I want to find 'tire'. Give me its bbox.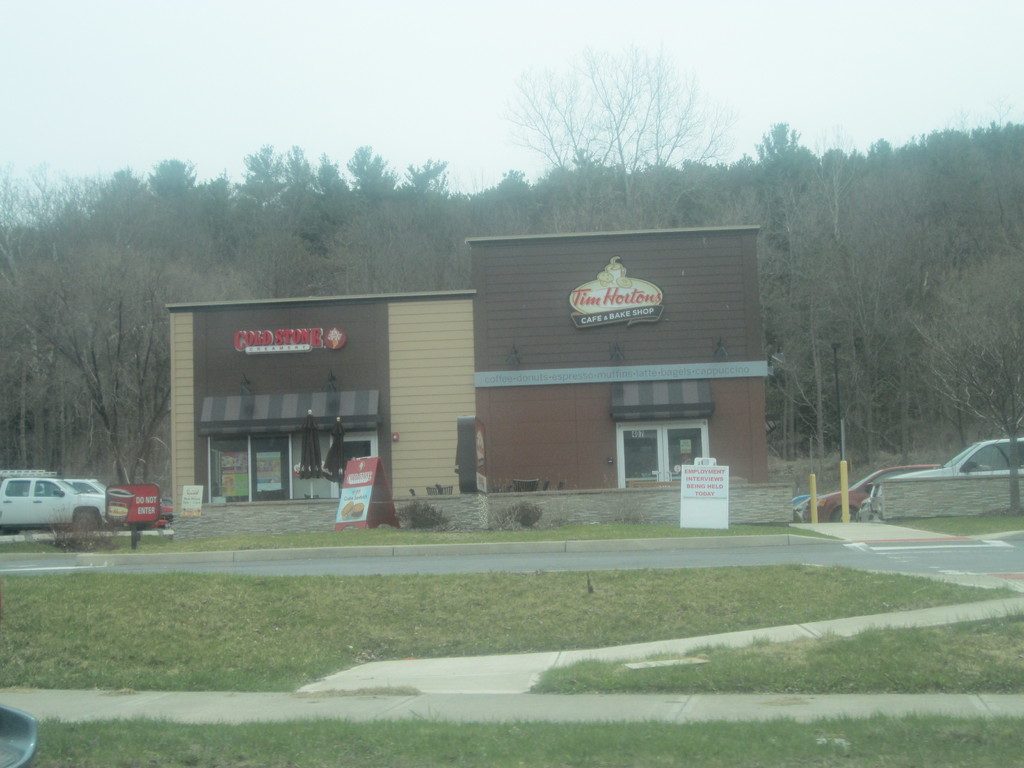
rect(67, 507, 101, 540).
